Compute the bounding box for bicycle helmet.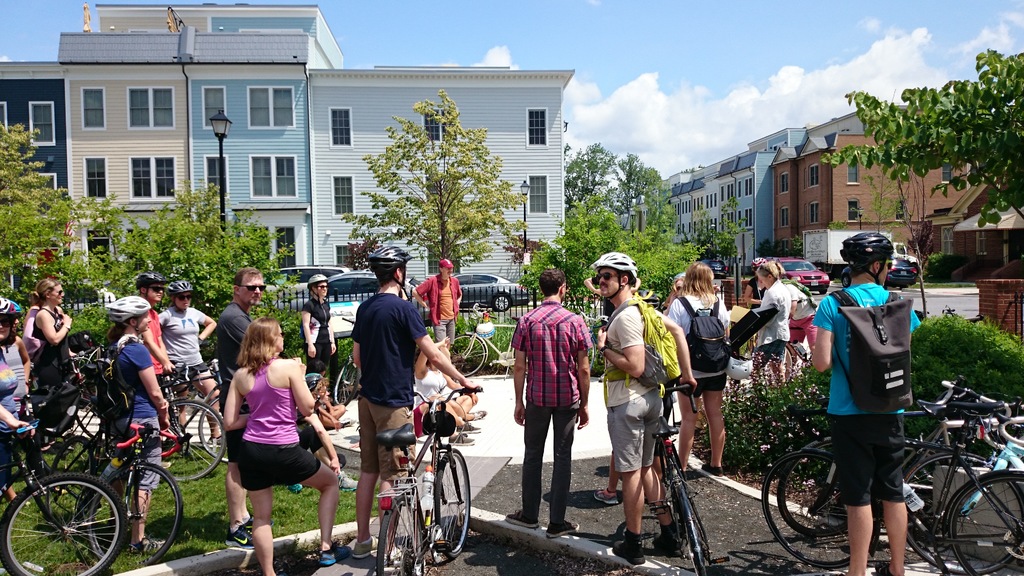
{"left": 593, "top": 257, "right": 631, "bottom": 276}.
